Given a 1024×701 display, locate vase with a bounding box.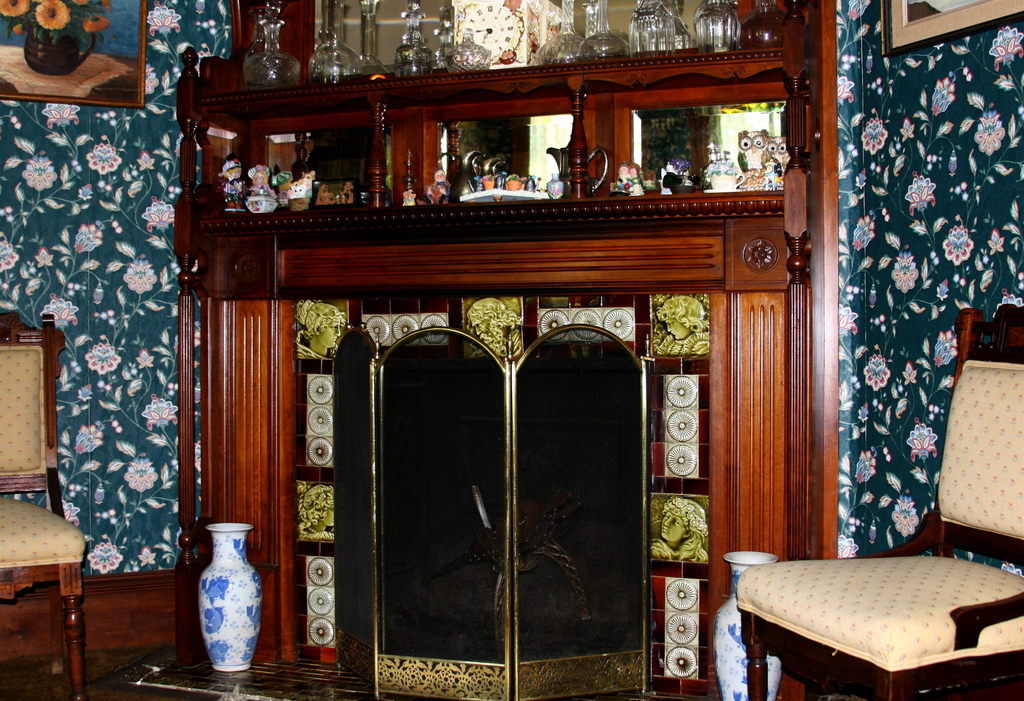
Located: (195, 520, 264, 673).
